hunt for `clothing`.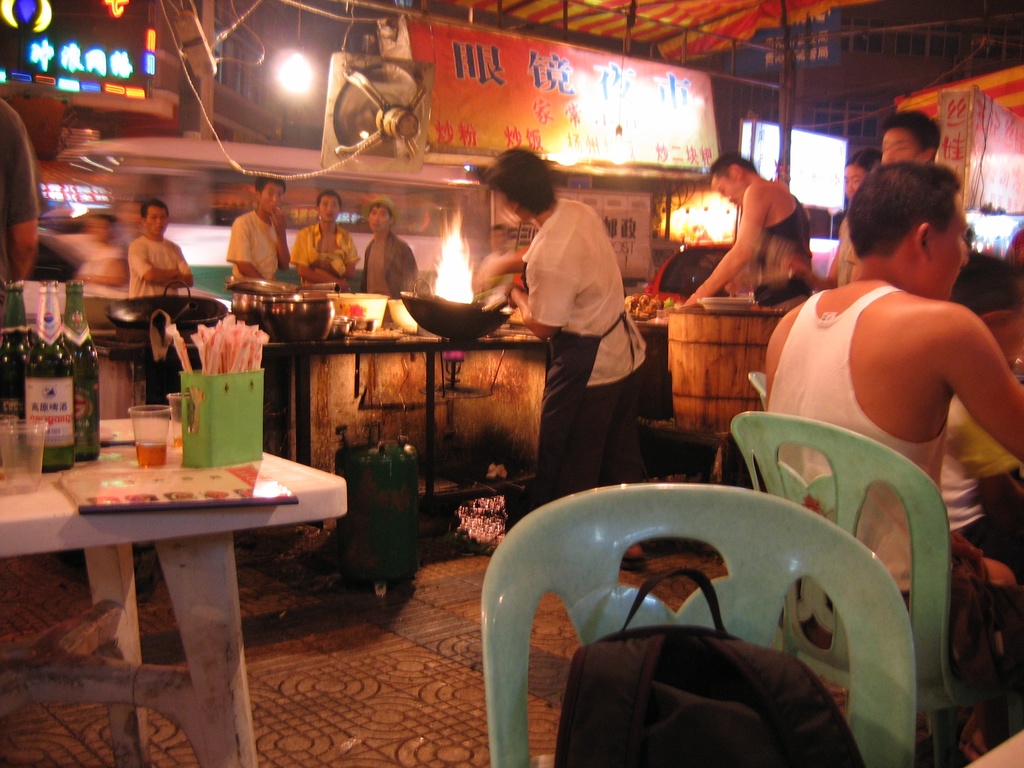
Hunted down at 288/221/360/291.
